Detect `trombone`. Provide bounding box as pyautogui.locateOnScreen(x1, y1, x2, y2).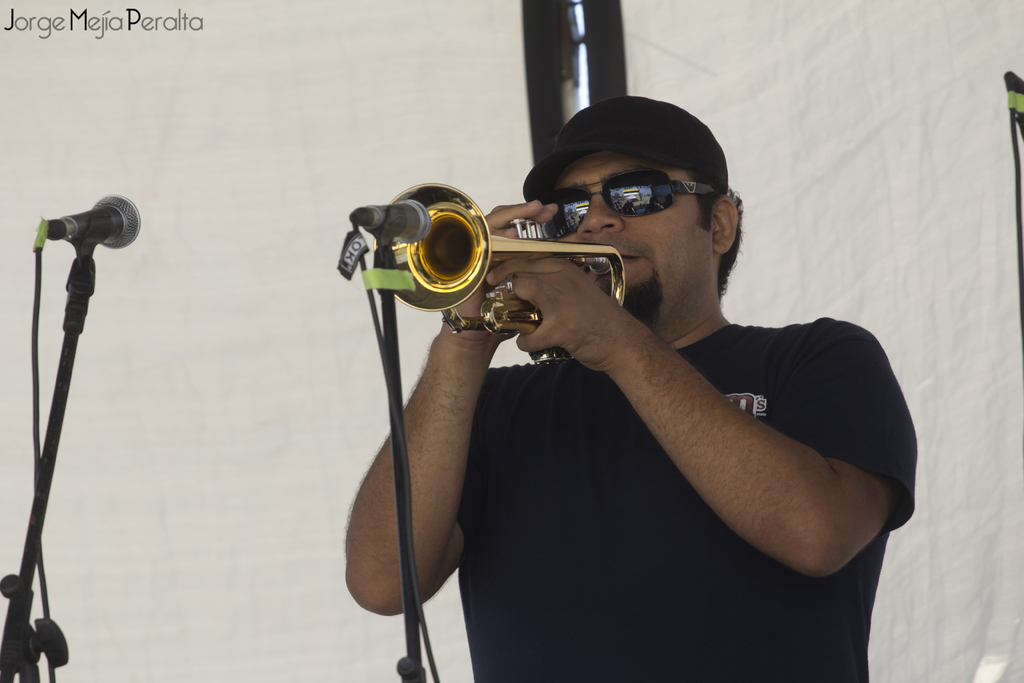
pyautogui.locateOnScreen(376, 179, 627, 328).
